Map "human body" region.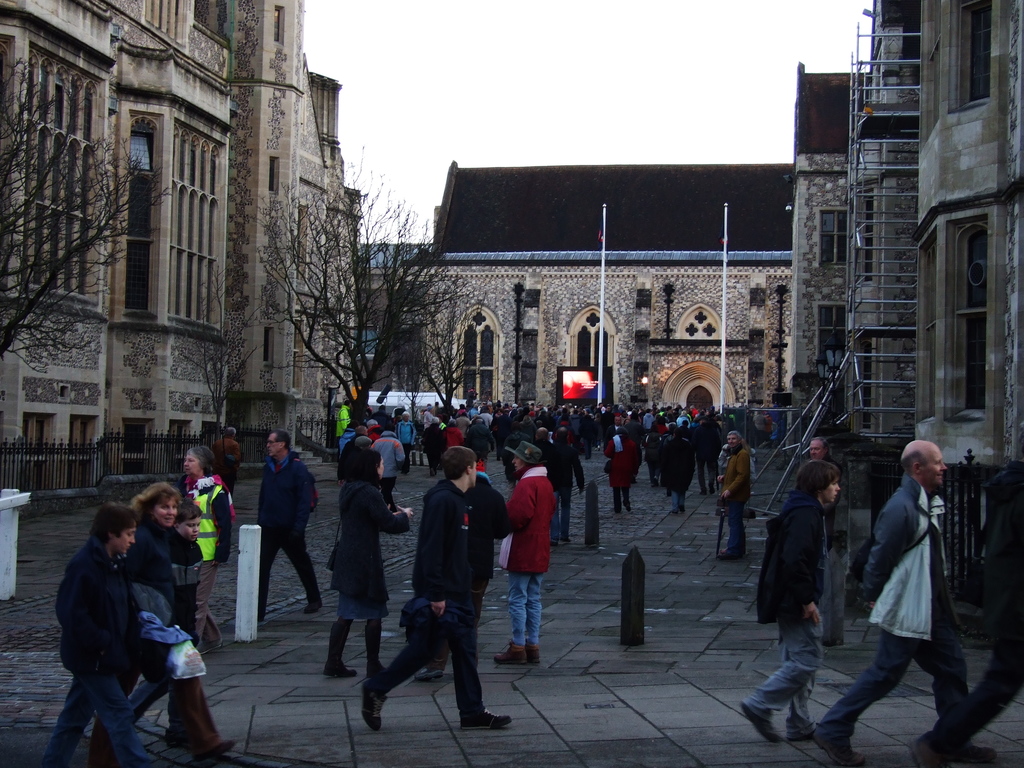
Mapped to box(468, 403, 477, 417).
